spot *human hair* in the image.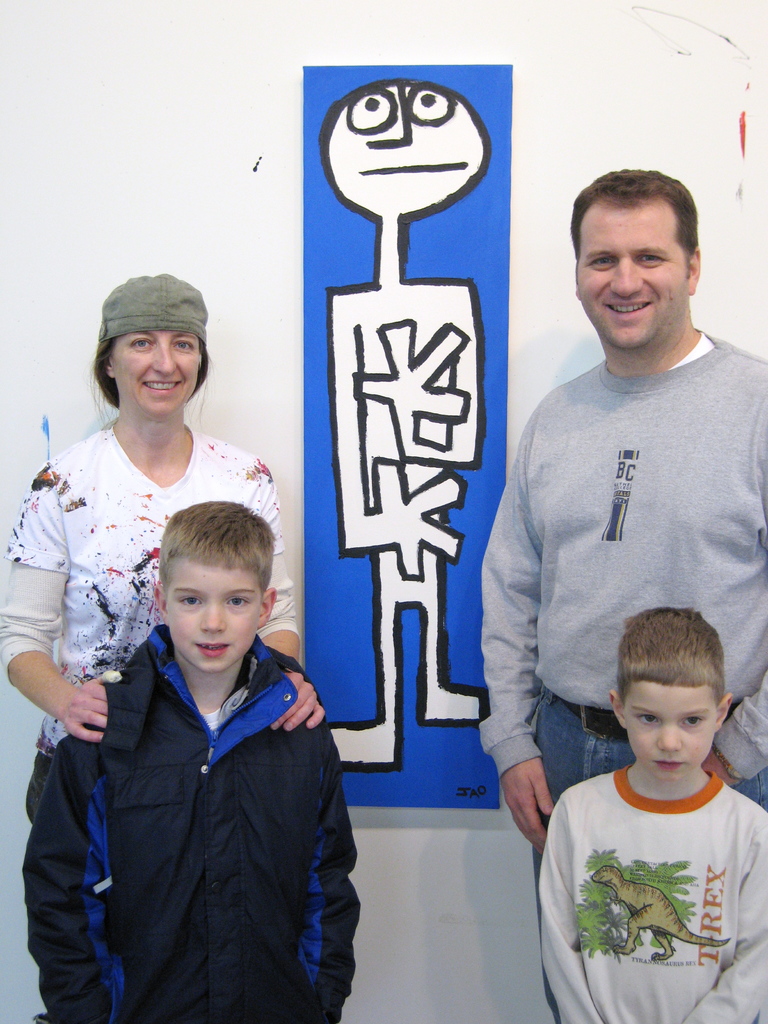
*human hair* found at left=88, top=337, right=212, bottom=428.
